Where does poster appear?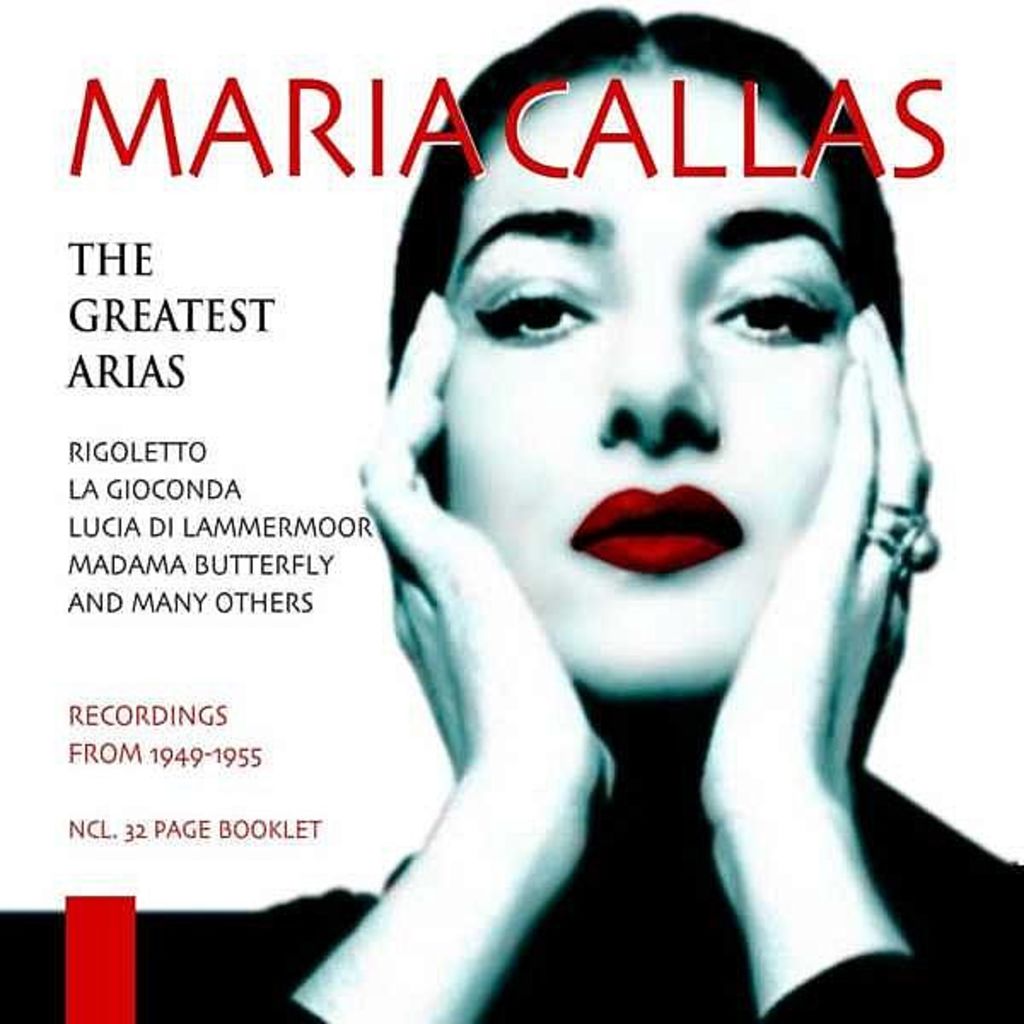
Appears at {"x1": 2, "y1": 0, "x2": 1022, "y2": 1022}.
